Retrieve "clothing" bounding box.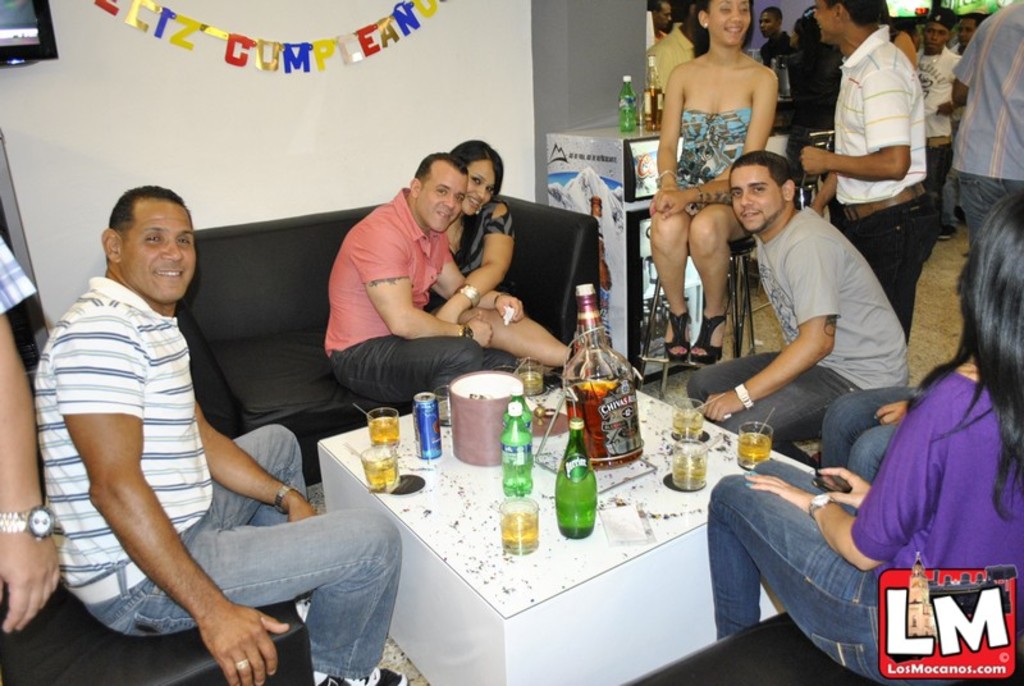
Bounding box: left=416, top=192, right=526, bottom=312.
